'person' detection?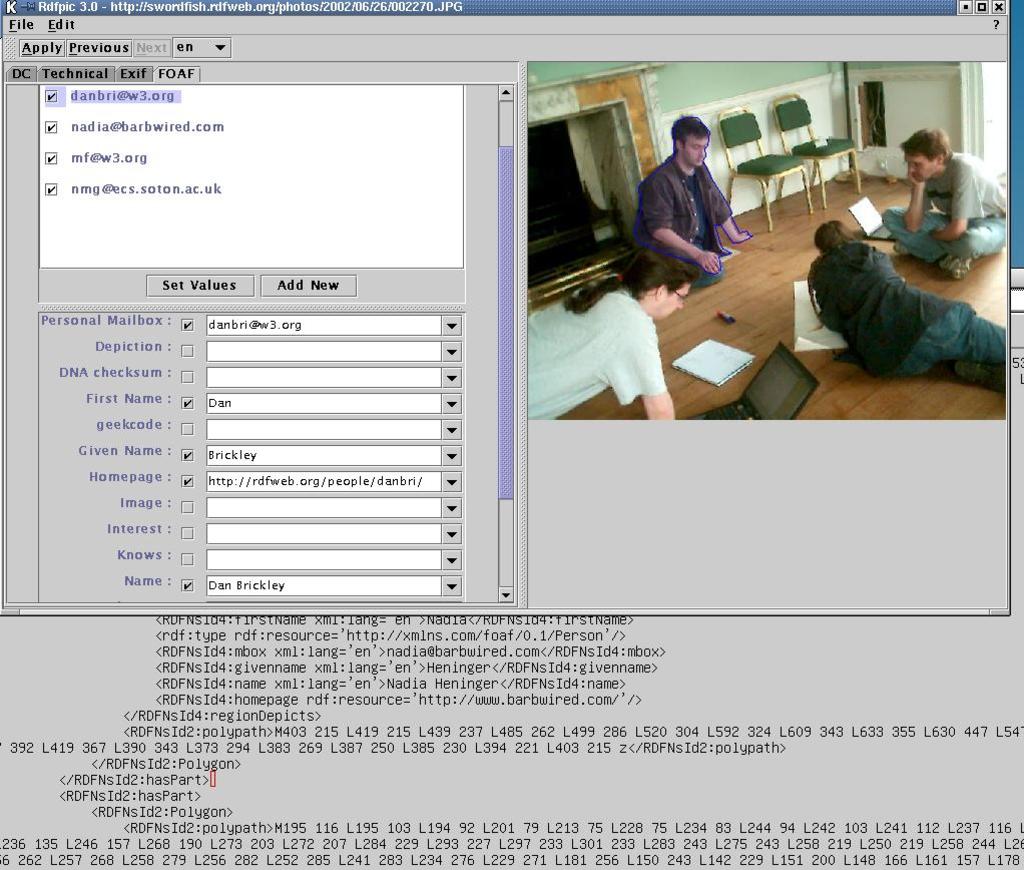
[629,118,749,271]
